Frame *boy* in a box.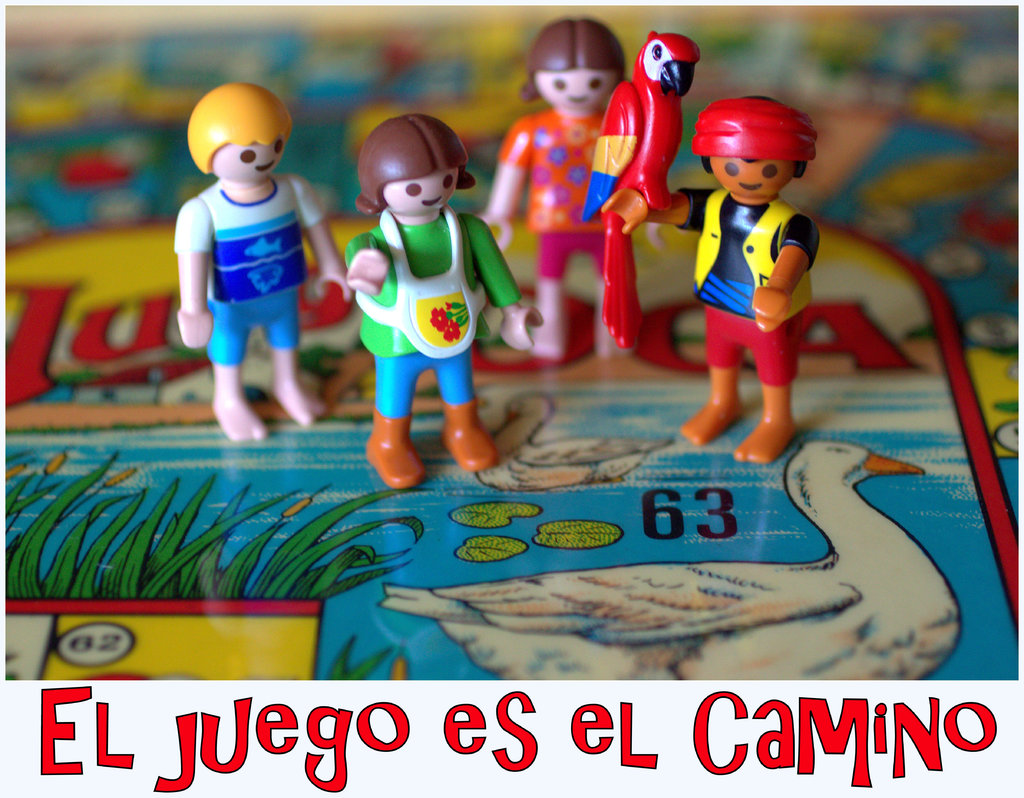
rect(174, 84, 403, 441).
